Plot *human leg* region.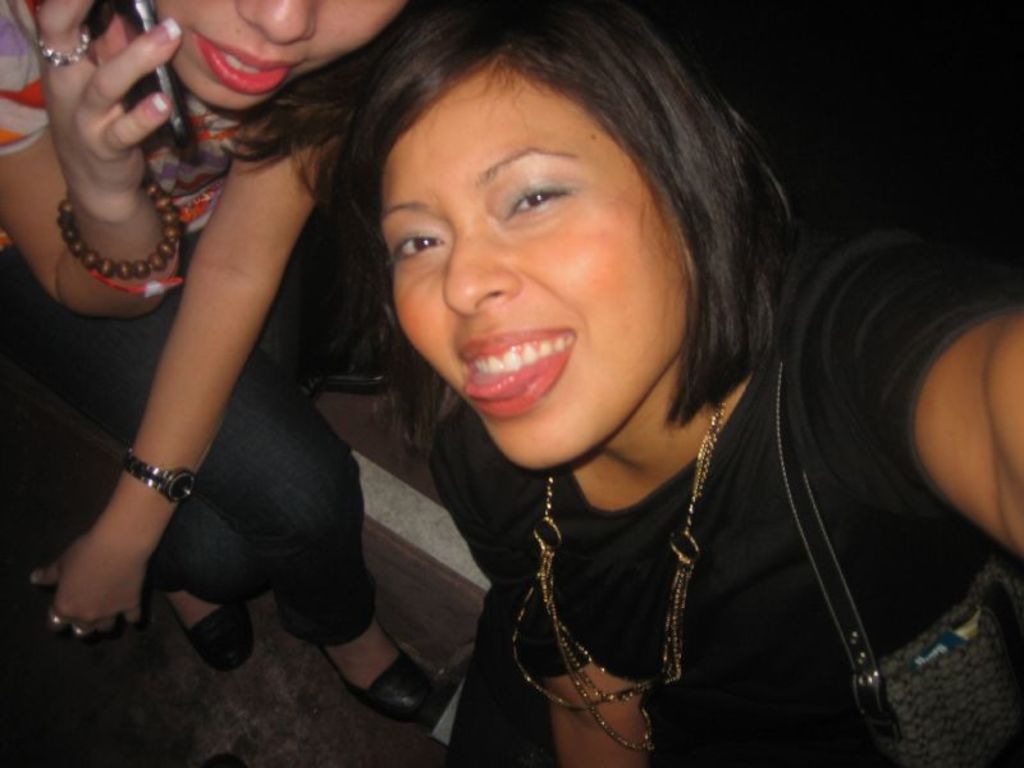
Plotted at 0/242/436/726.
